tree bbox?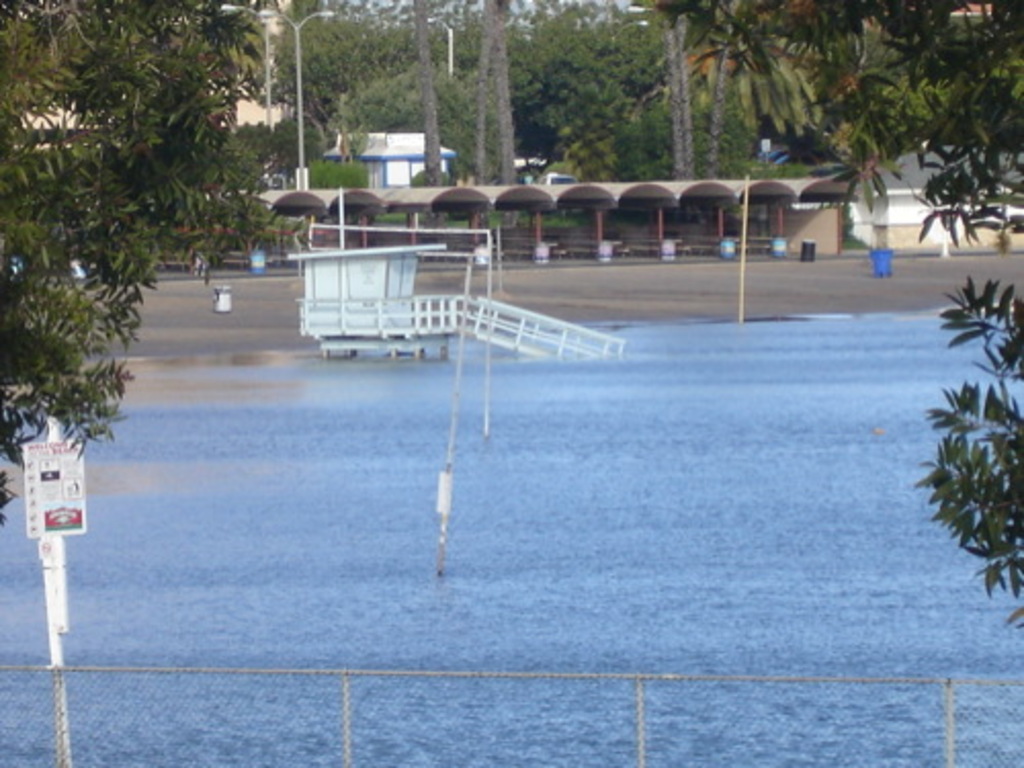
bbox=(717, 4, 750, 180)
